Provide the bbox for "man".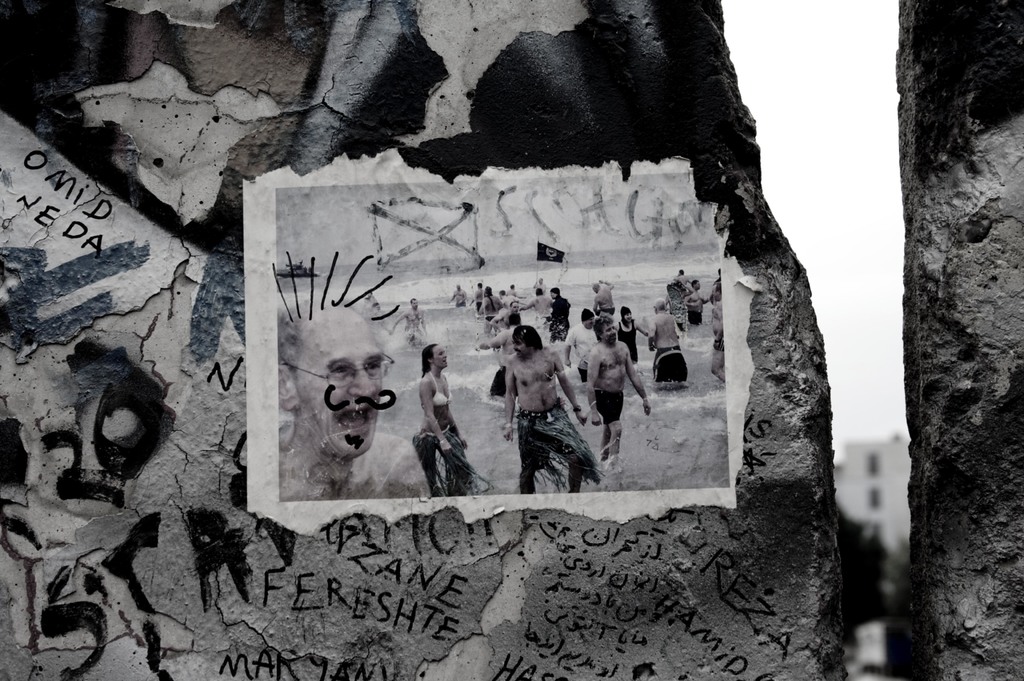
[left=714, top=266, right=722, bottom=295].
